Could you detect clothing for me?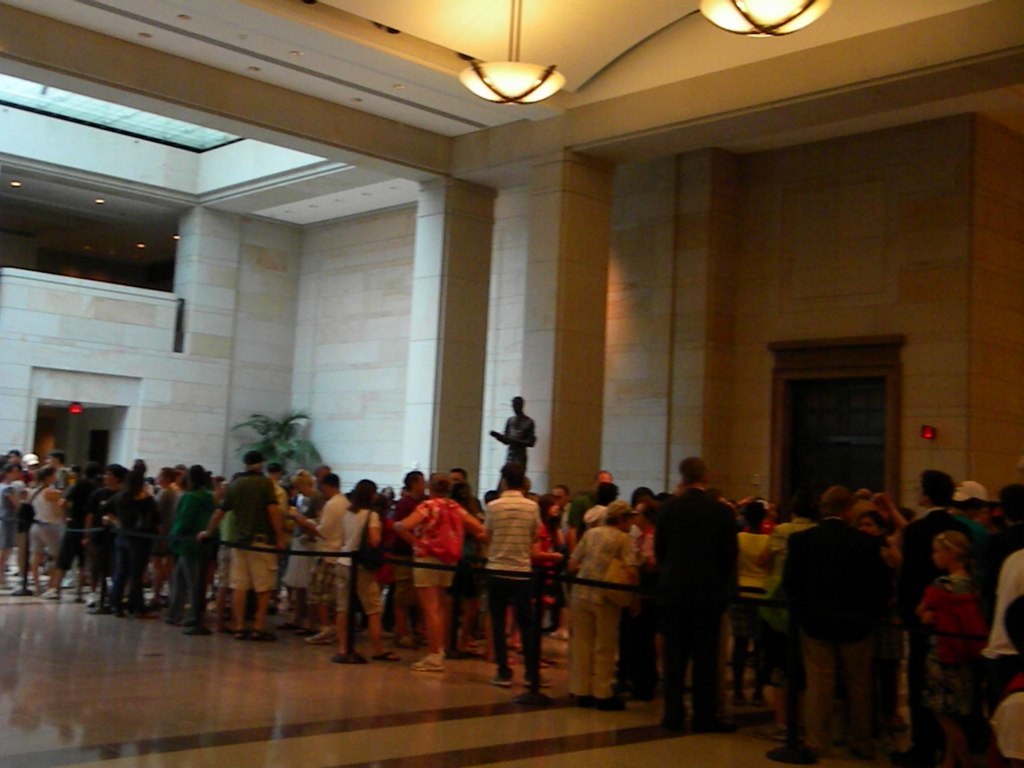
Detection result: x1=331, y1=493, x2=390, y2=617.
